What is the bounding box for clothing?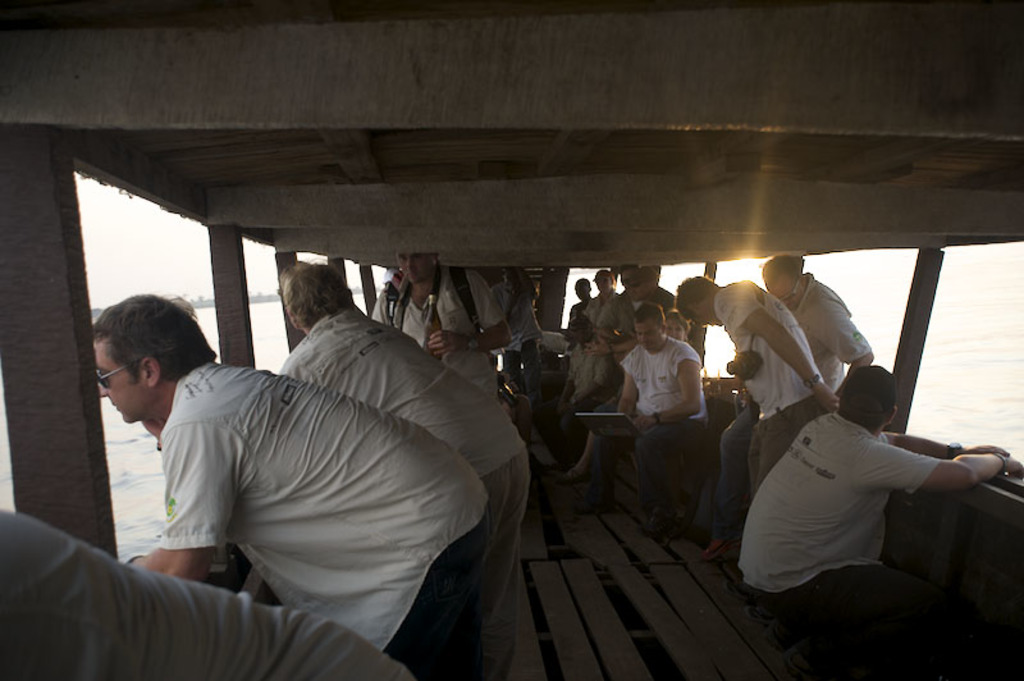
(x1=736, y1=408, x2=940, y2=595).
